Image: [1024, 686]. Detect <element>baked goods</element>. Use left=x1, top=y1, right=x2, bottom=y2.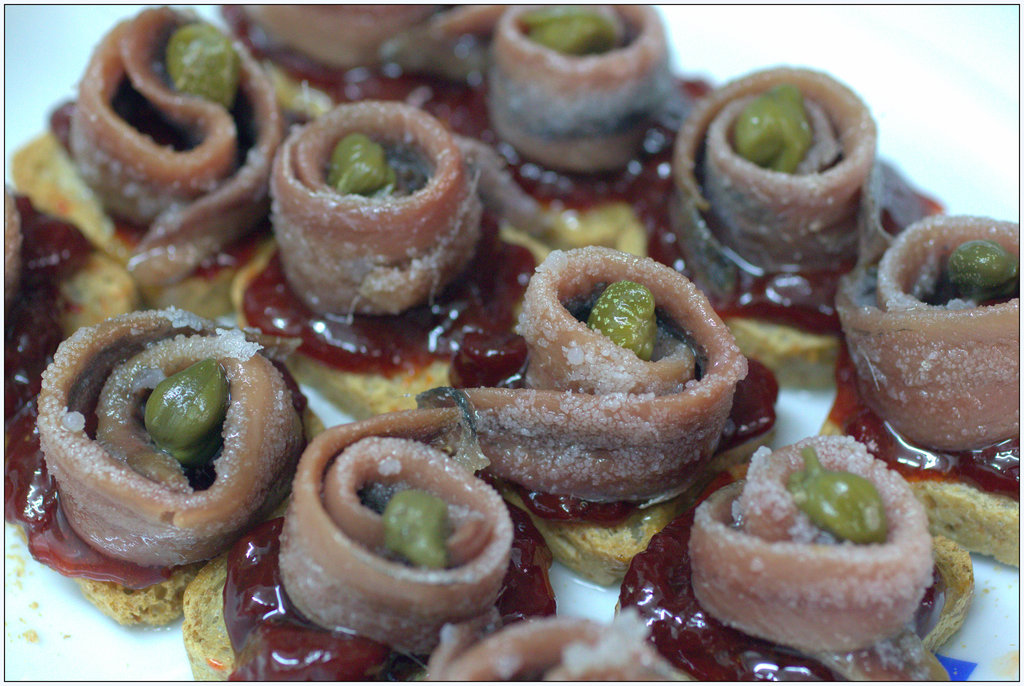
left=419, top=244, right=781, bottom=584.
